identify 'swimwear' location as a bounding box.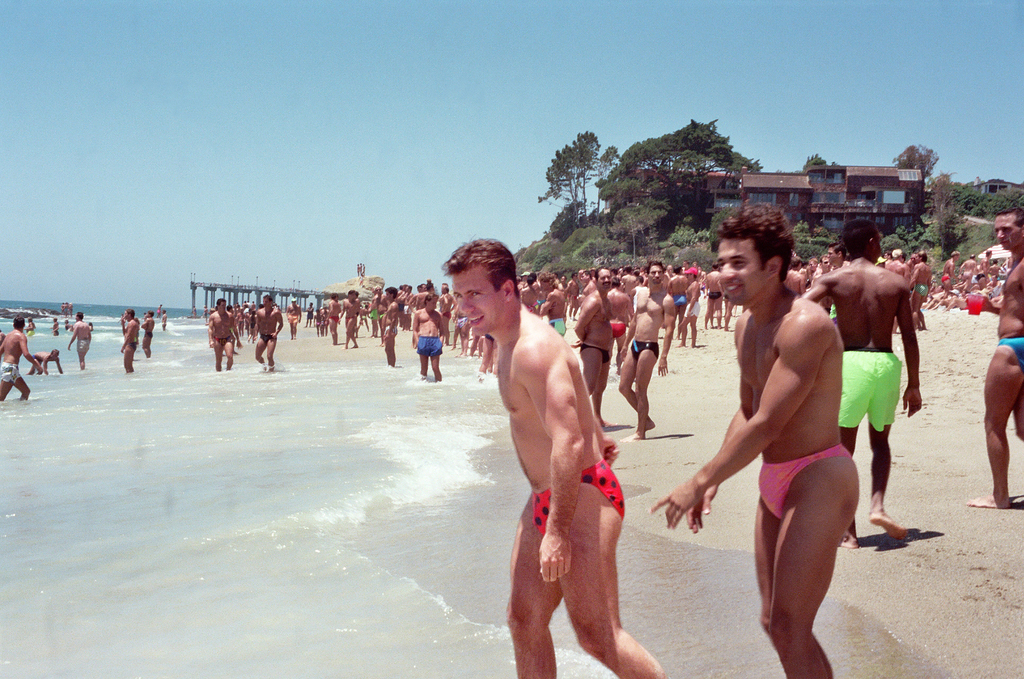
<region>453, 318, 468, 334</region>.
